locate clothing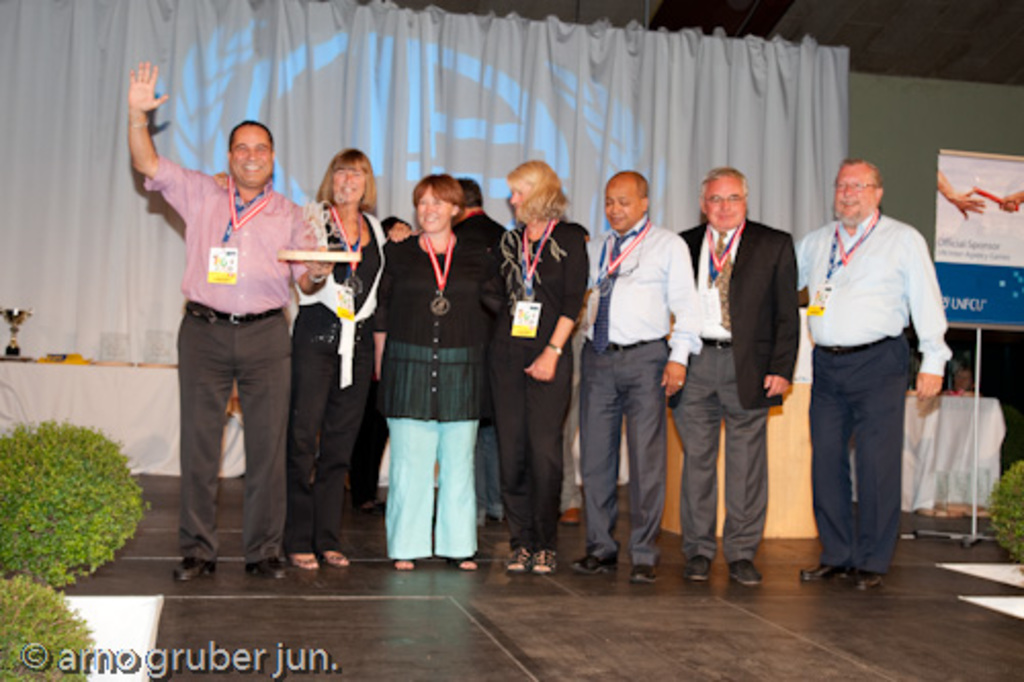
<bbox>586, 217, 705, 565</bbox>
